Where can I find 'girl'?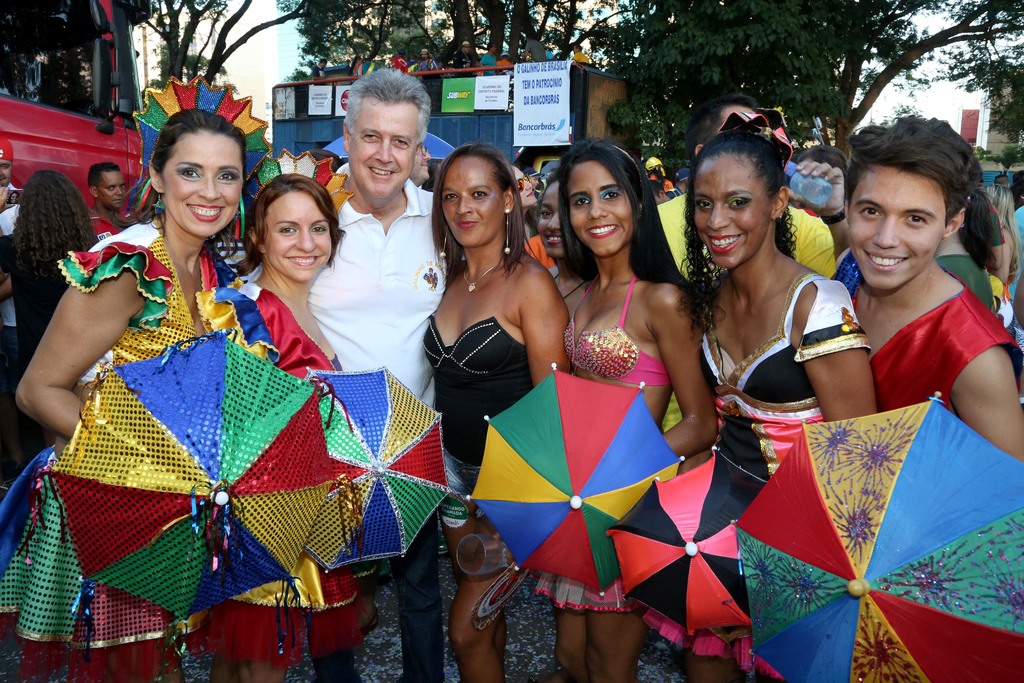
You can find it at box(692, 128, 877, 682).
